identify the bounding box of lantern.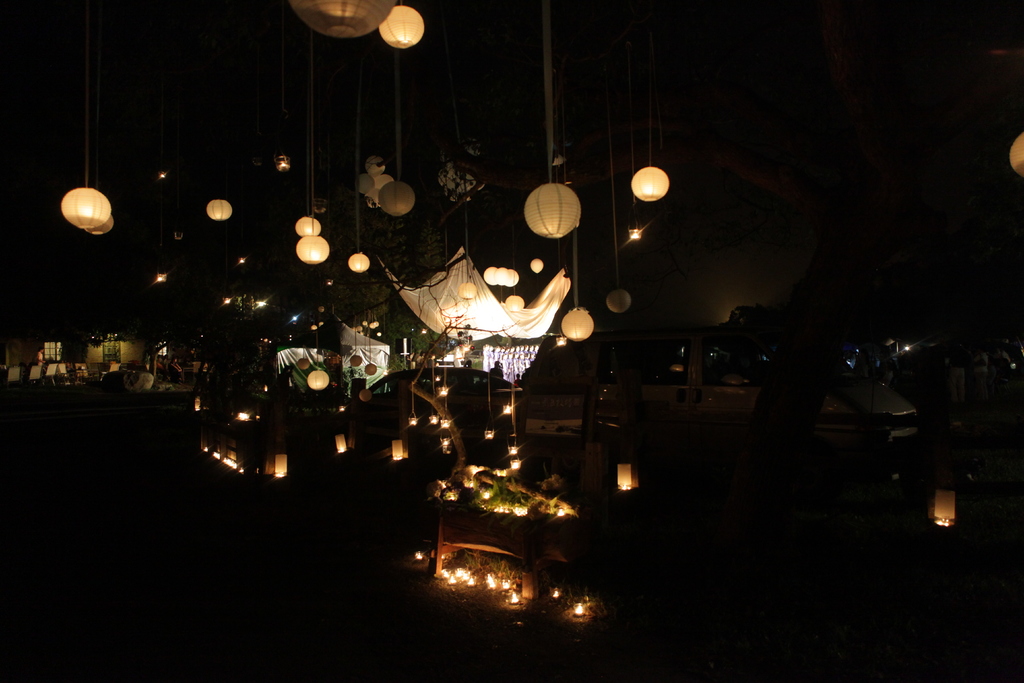
326 276 333 287.
